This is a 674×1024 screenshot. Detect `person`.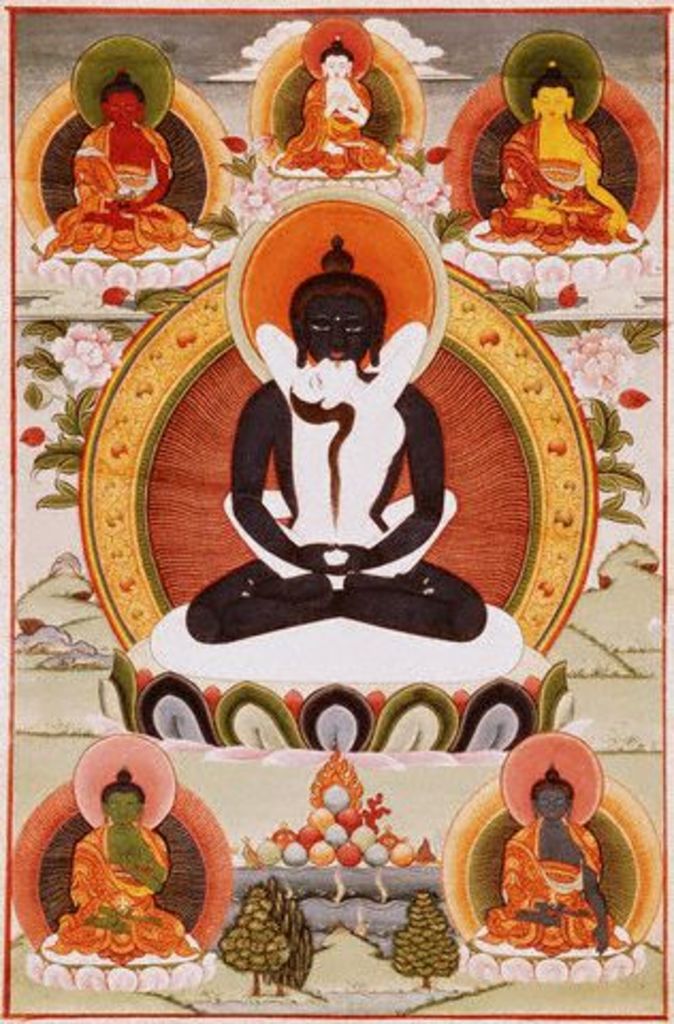
[x1=497, y1=49, x2=616, y2=233].
